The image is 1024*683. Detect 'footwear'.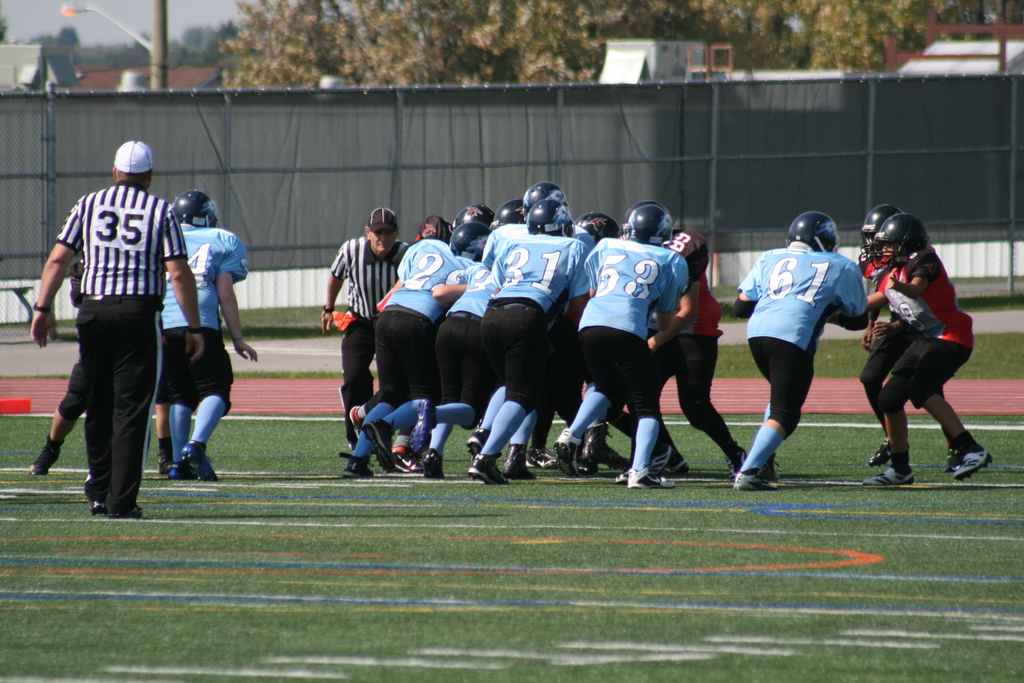
Detection: [left=392, top=444, right=426, bottom=470].
